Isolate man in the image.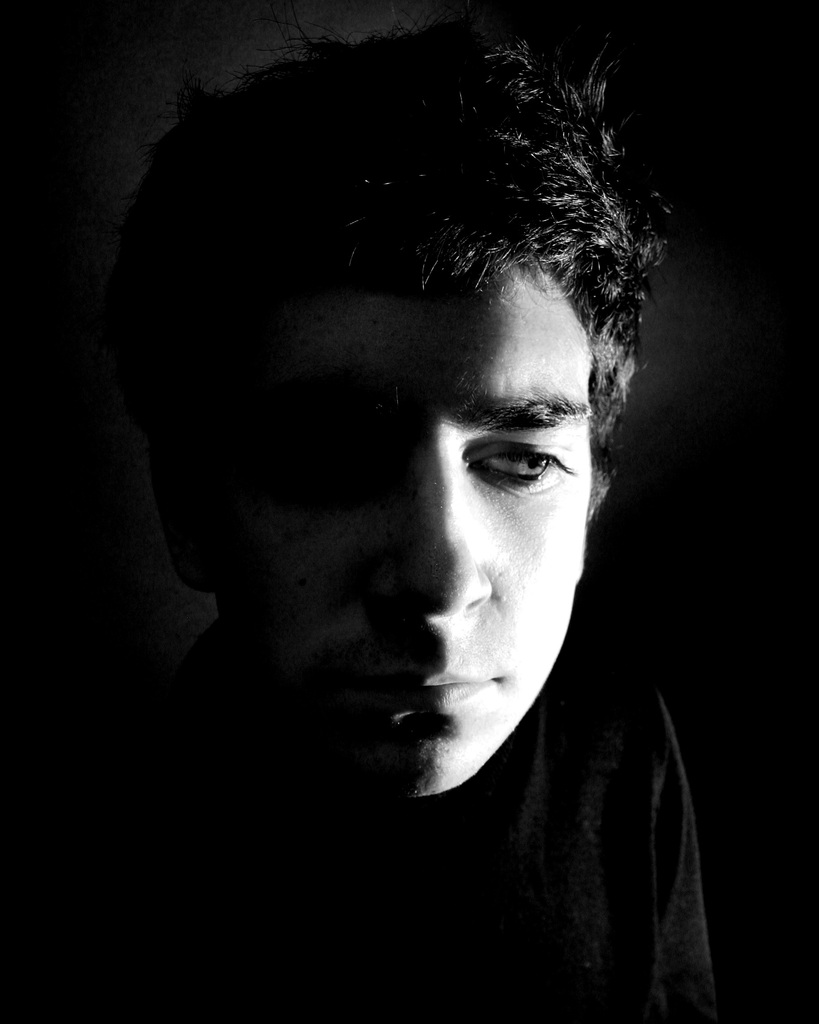
Isolated region: select_region(0, 19, 767, 1023).
